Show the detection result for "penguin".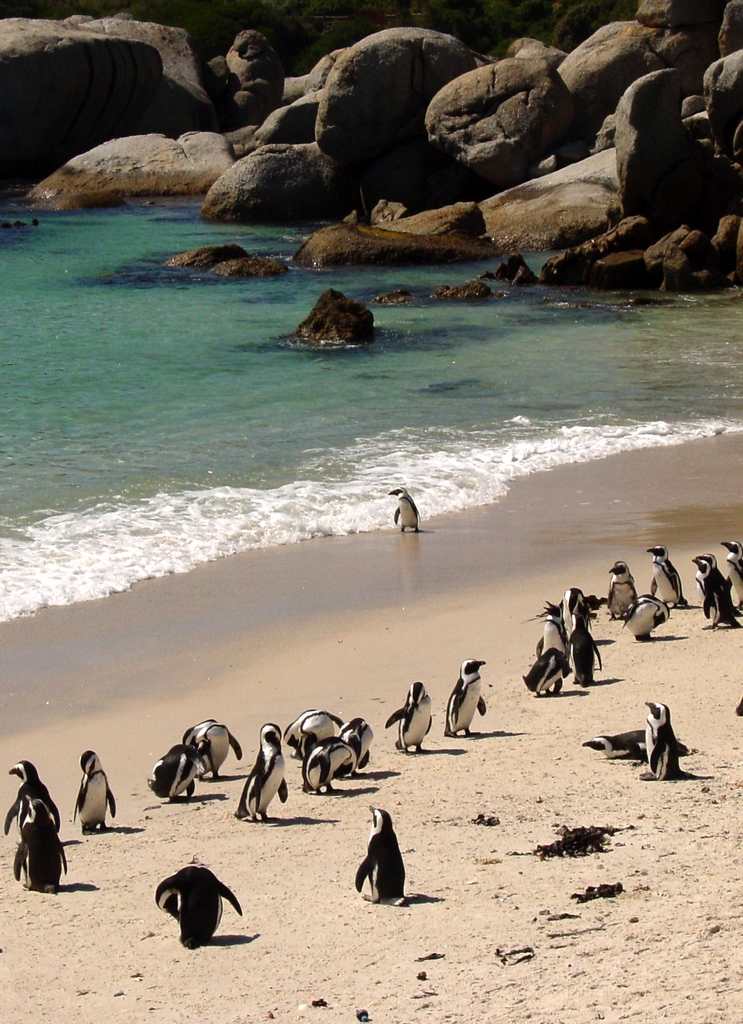
x1=557 y1=584 x2=588 y2=639.
